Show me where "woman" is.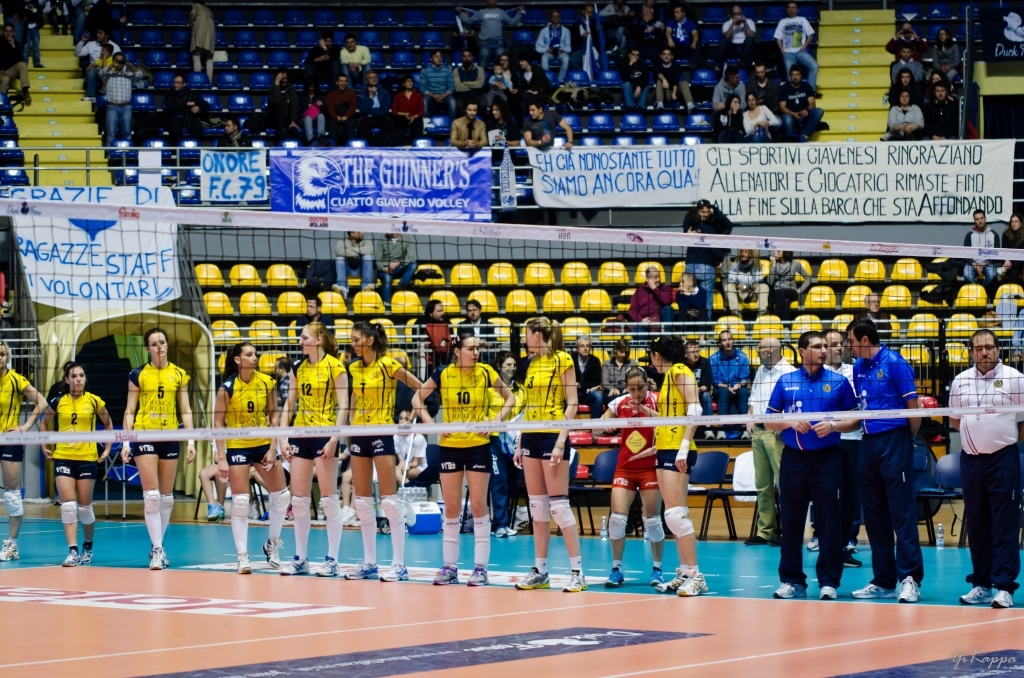
"woman" is at (x1=591, y1=368, x2=659, y2=582).
